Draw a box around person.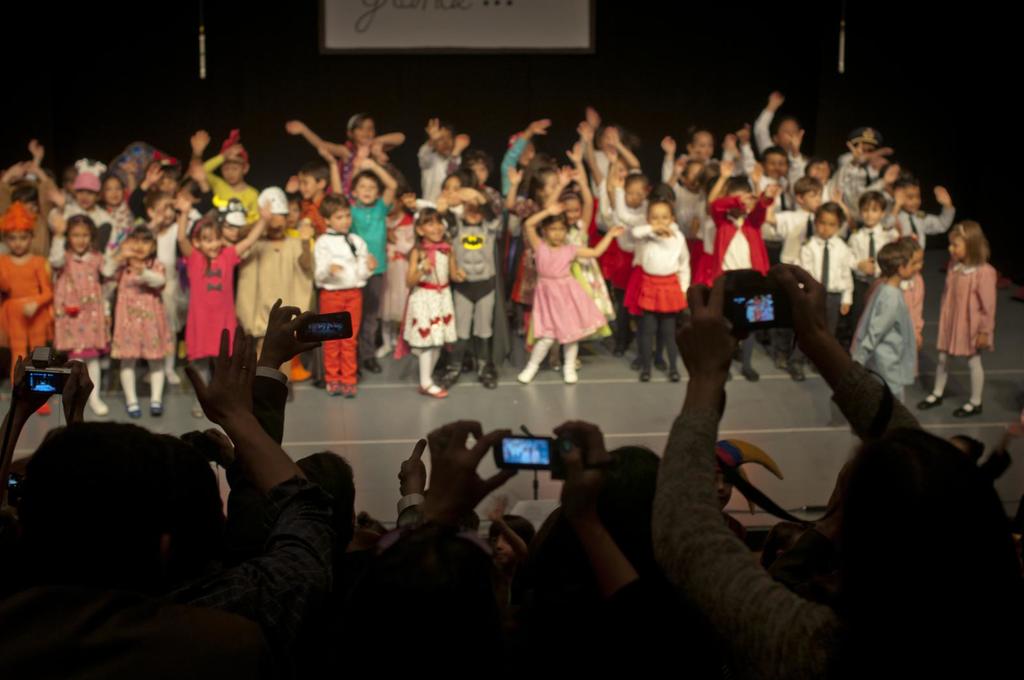
locate(375, 200, 416, 358).
